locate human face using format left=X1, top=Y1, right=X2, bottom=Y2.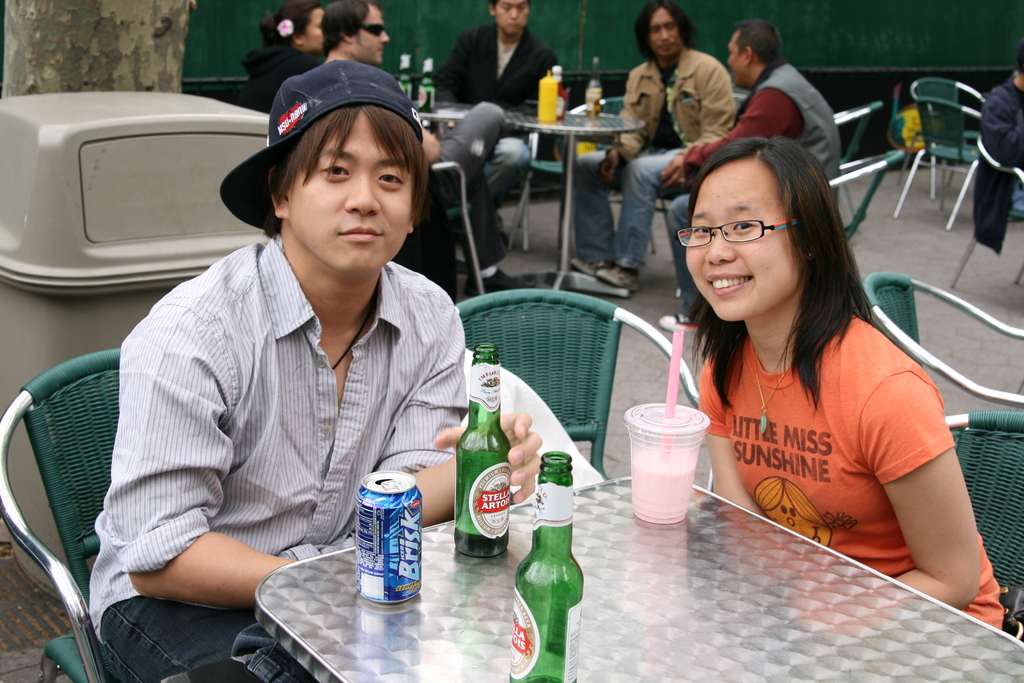
left=655, top=7, right=674, bottom=52.
